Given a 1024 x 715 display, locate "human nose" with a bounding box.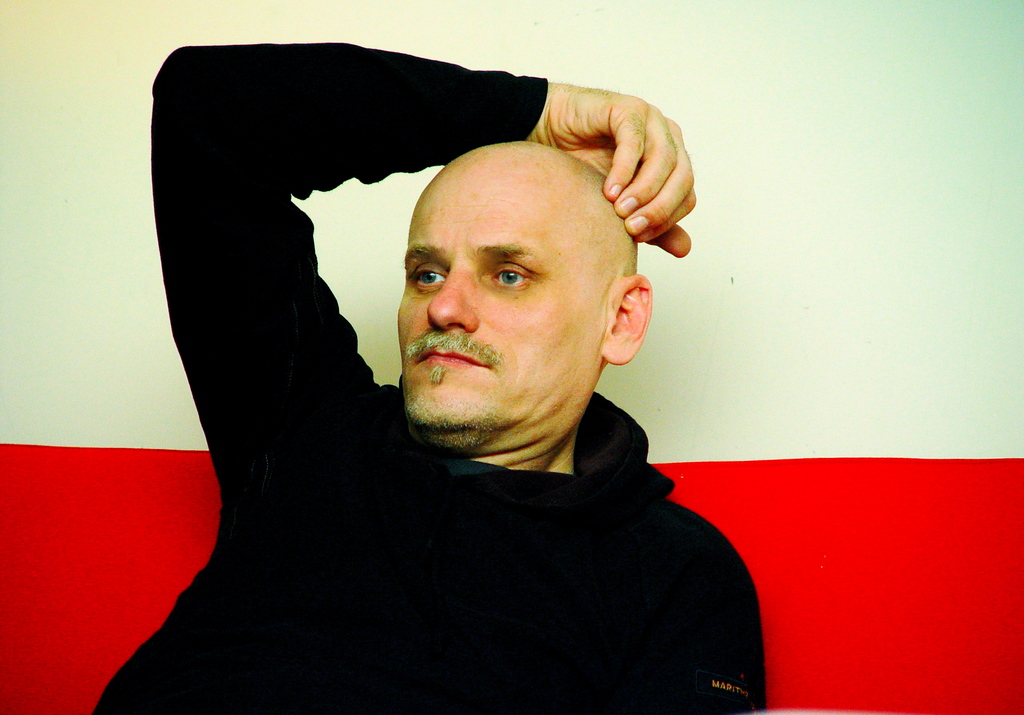
Located: (left=426, top=267, right=483, bottom=336).
